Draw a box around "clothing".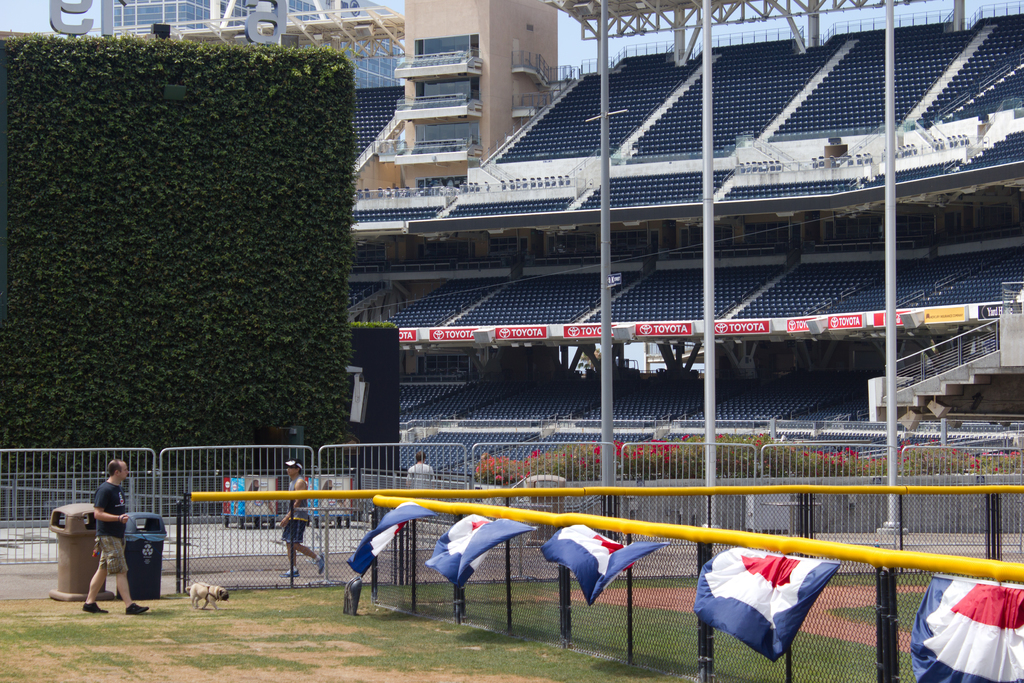
bbox=[906, 576, 1023, 682].
